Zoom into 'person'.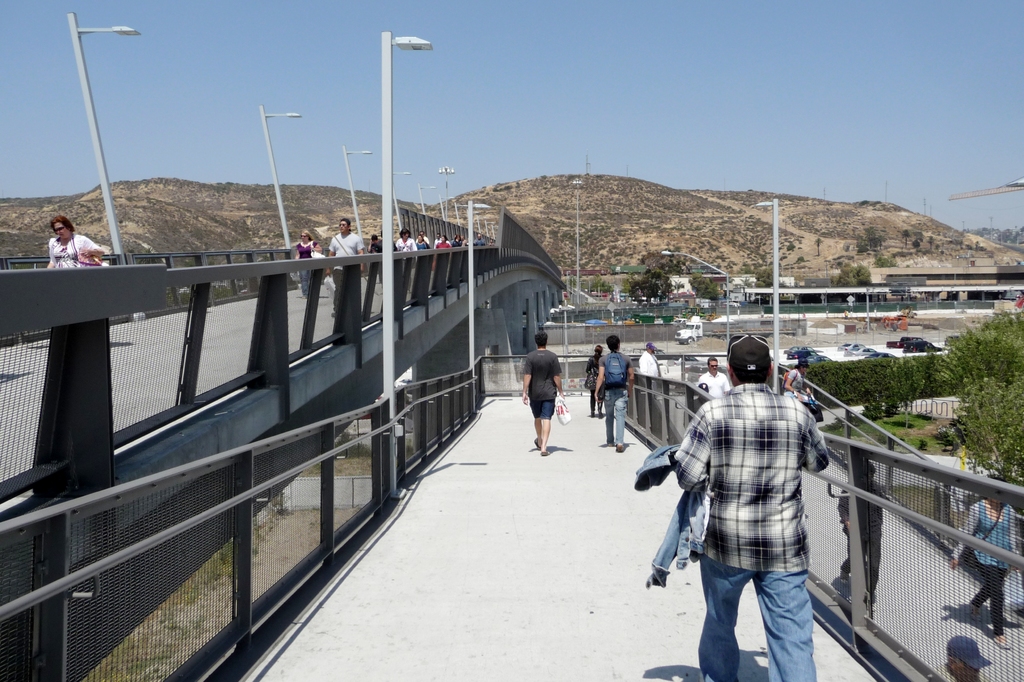
Zoom target: [left=45, top=212, right=108, bottom=268].
